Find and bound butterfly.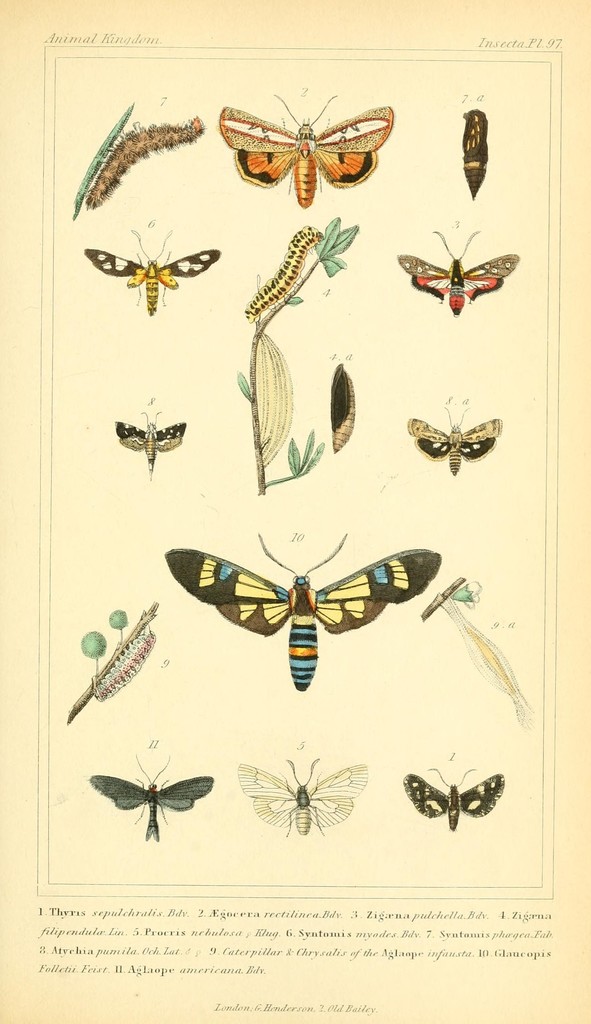
Bound: locate(77, 225, 218, 321).
